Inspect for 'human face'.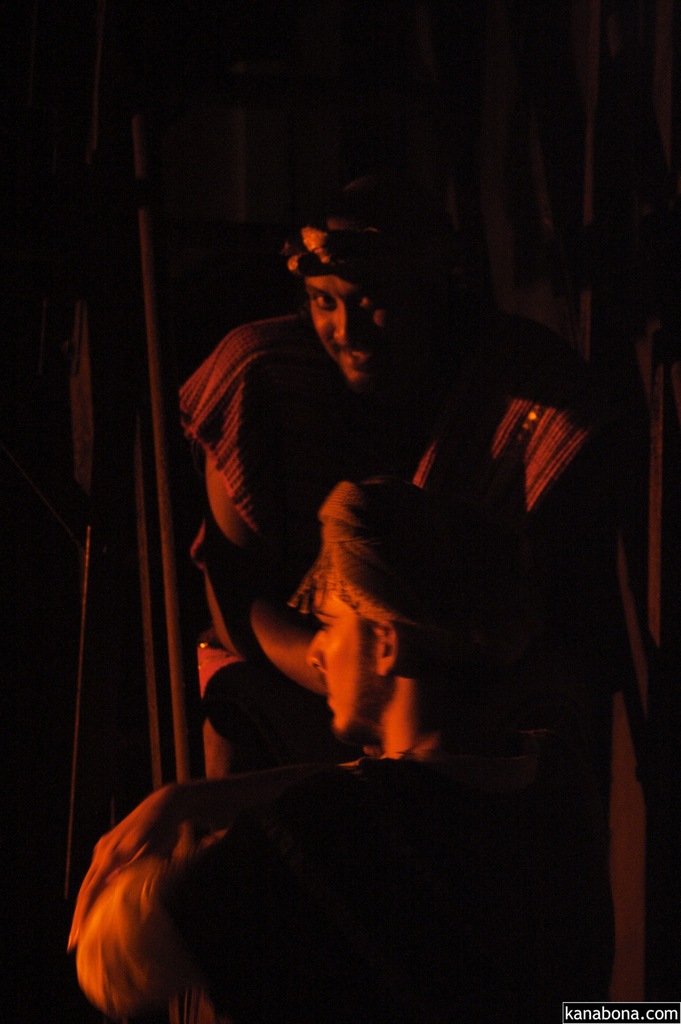
Inspection: x1=303, y1=580, x2=379, y2=735.
